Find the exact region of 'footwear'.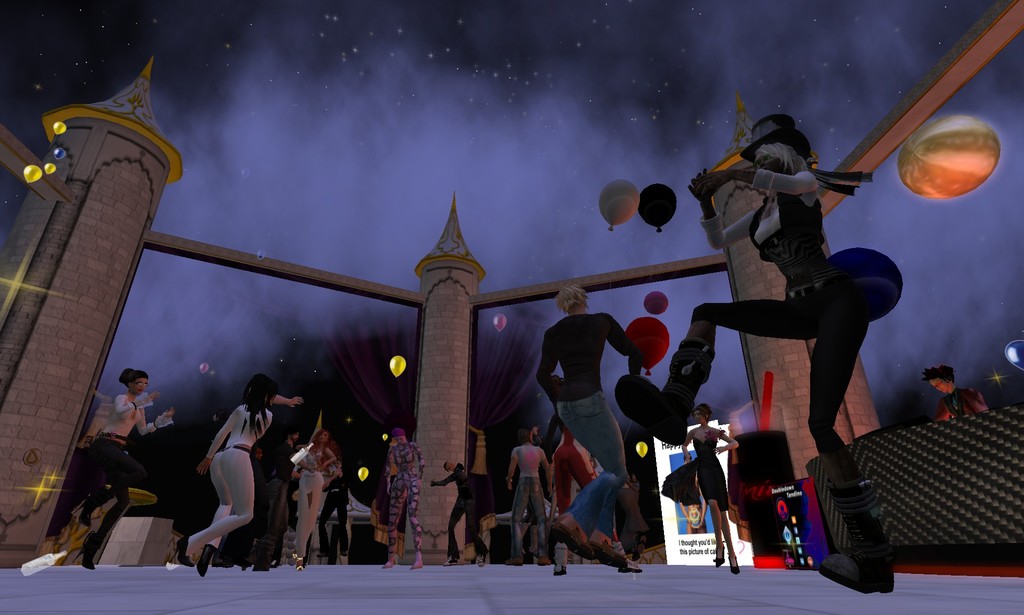
Exact region: bbox=(476, 550, 487, 568).
